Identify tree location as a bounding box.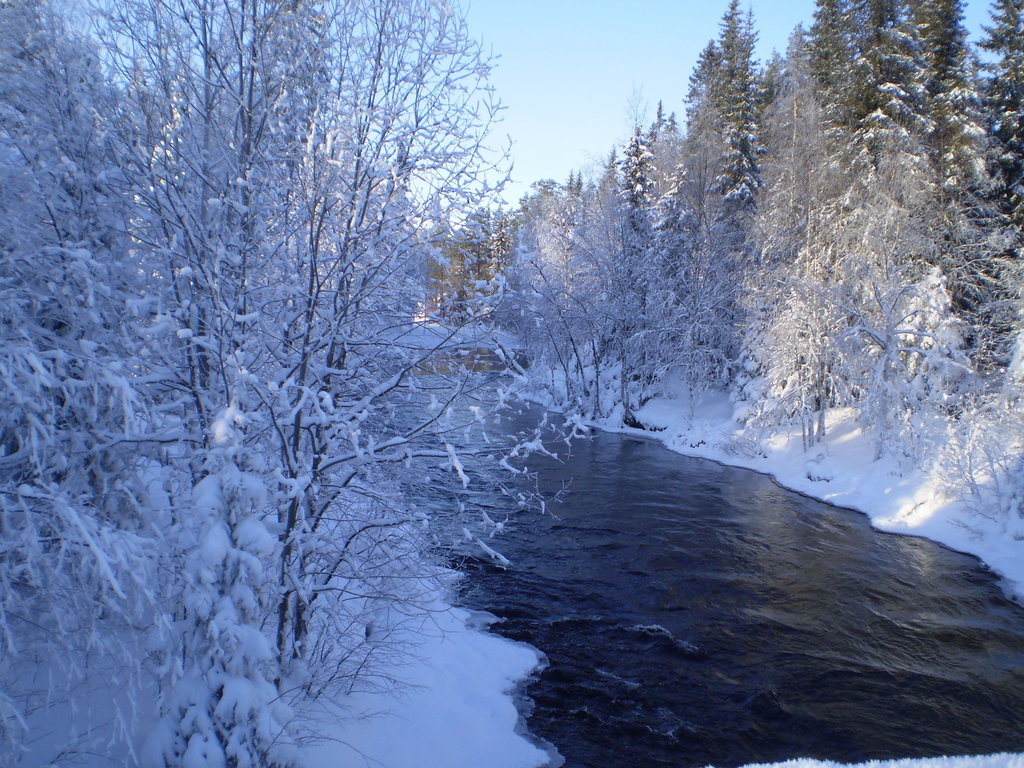
(739,3,867,460).
